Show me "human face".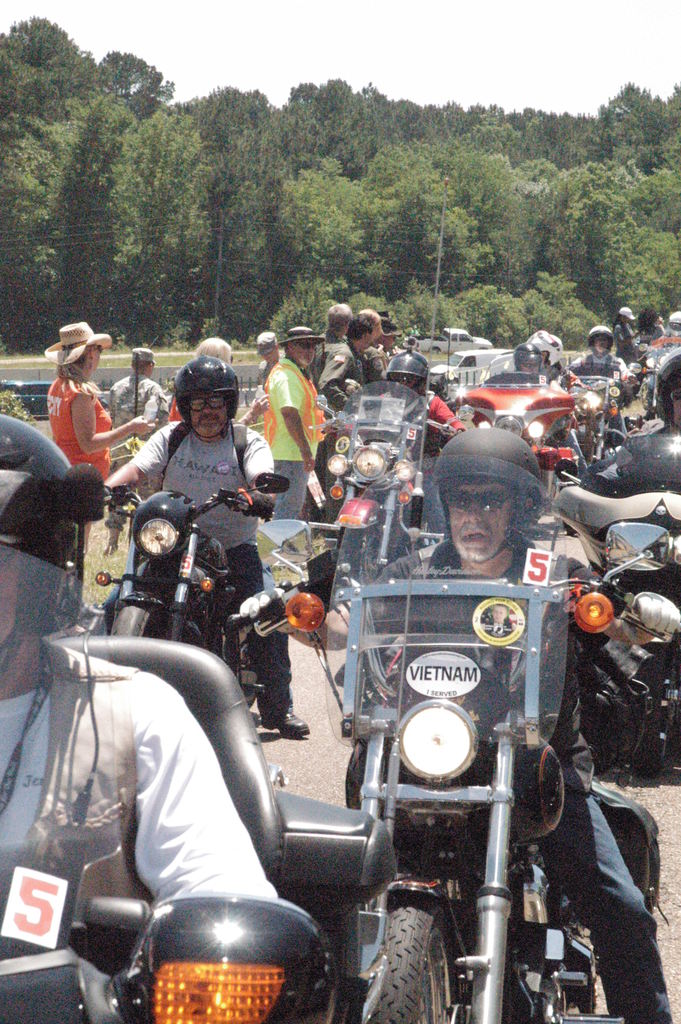
"human face" is here: bbox=(294, 339, 315, 361).
